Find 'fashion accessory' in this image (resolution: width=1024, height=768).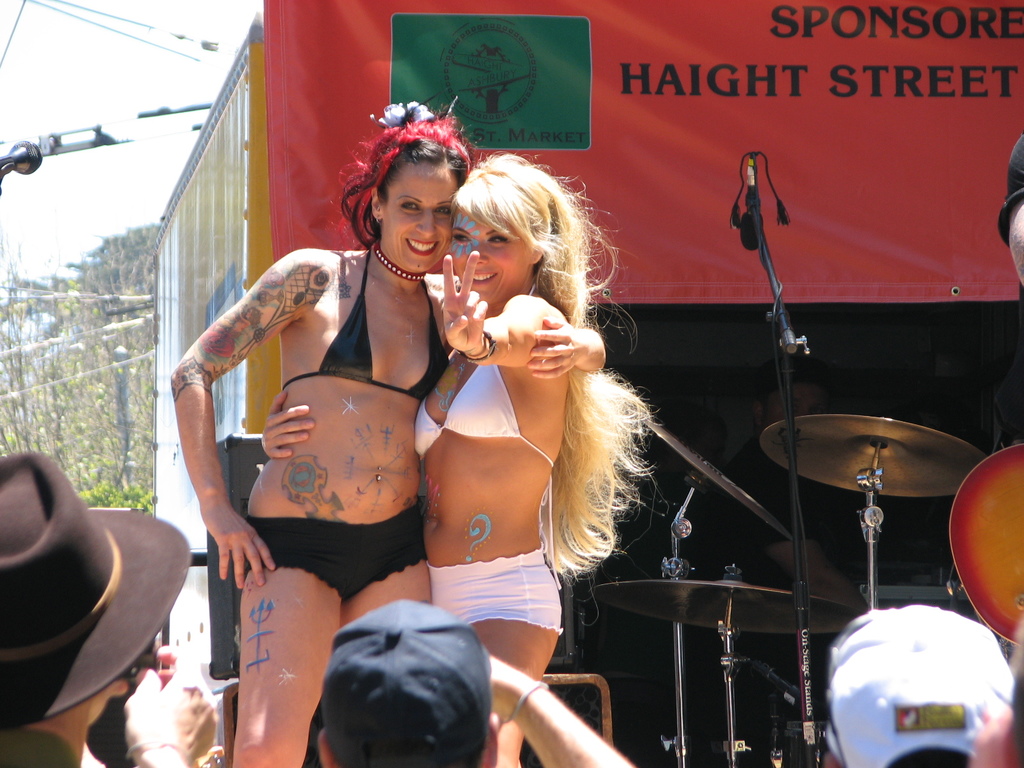
(left=367, top=92, right=463, bottom=130).
